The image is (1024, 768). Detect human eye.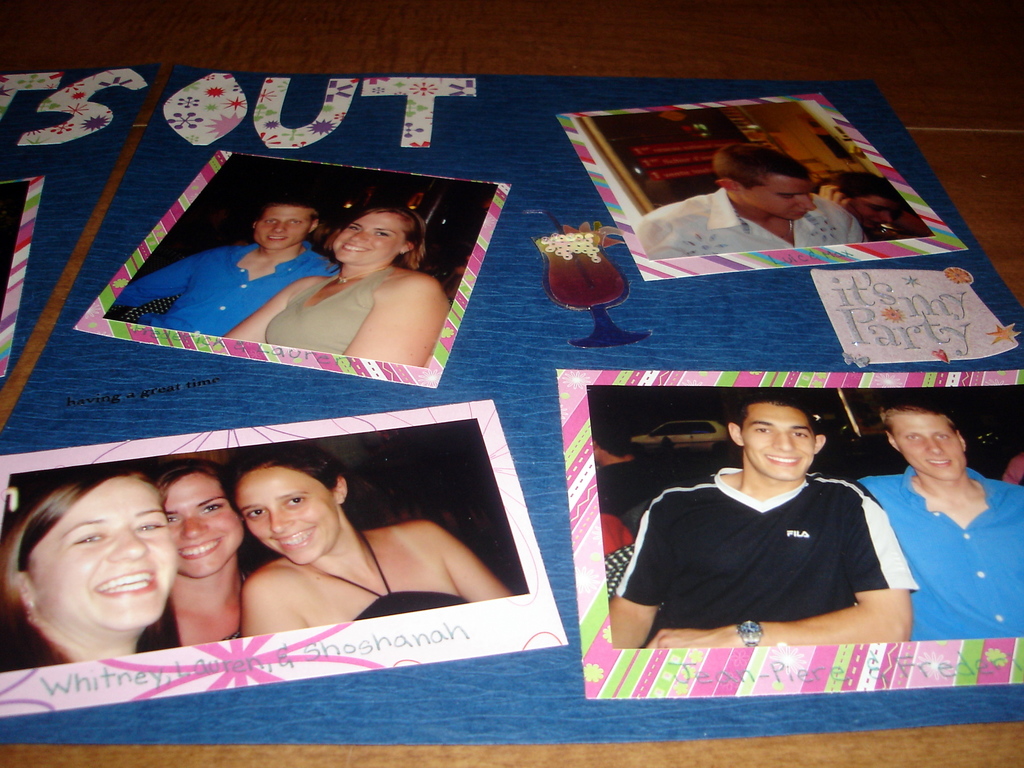
Detection: <region>201, 504, 226, 514</region>.
